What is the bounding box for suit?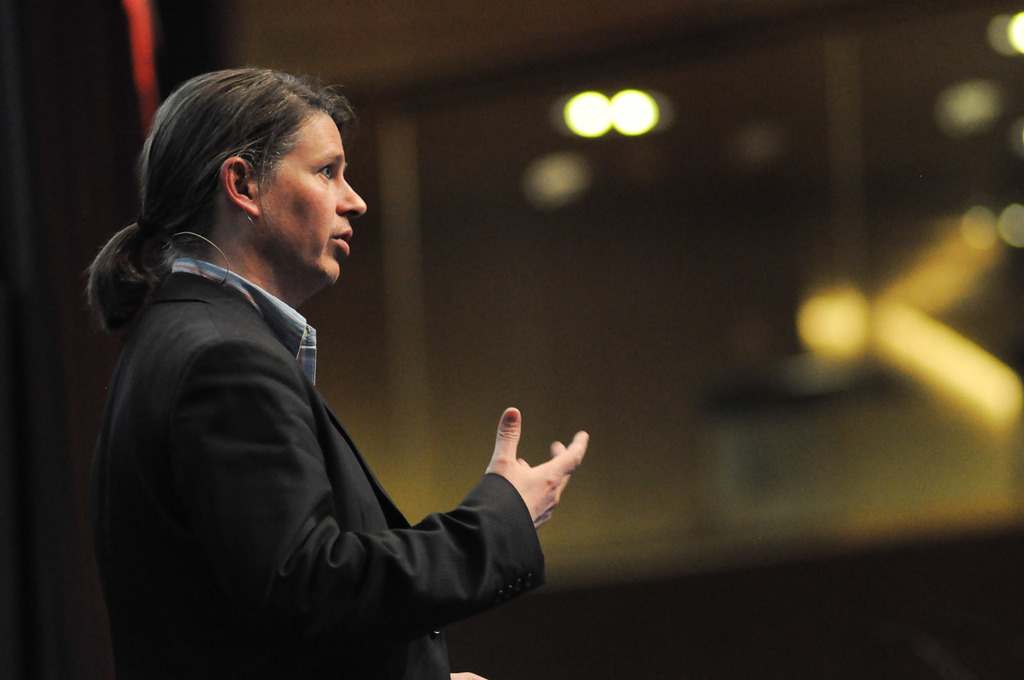
bbox=(110, 205, 596, 655).
